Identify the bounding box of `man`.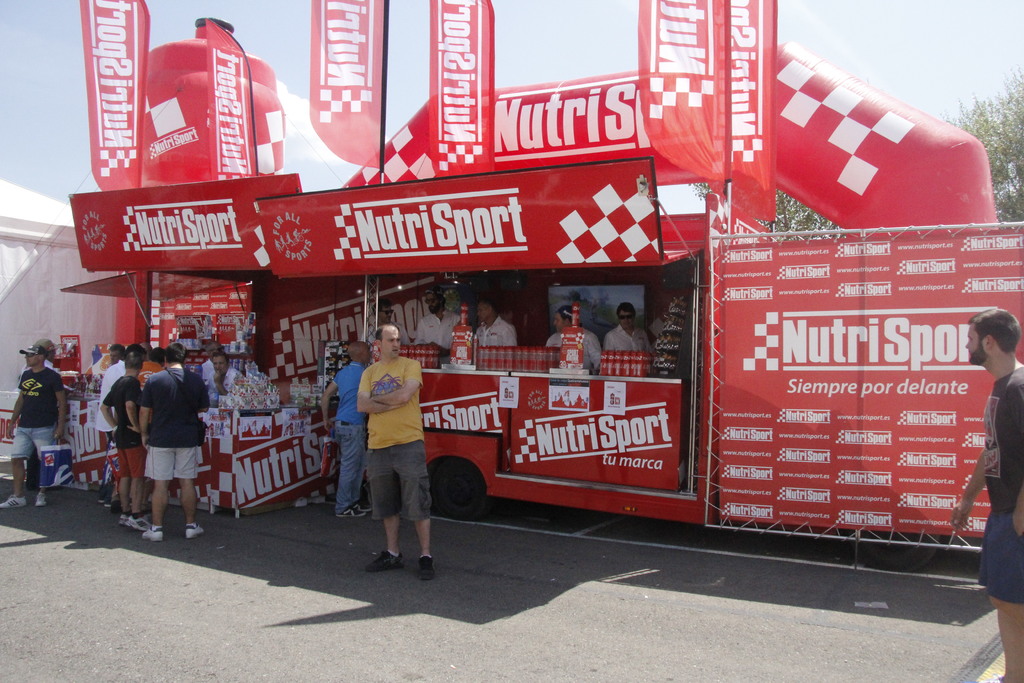
rect(601, 300, 647, 349).
